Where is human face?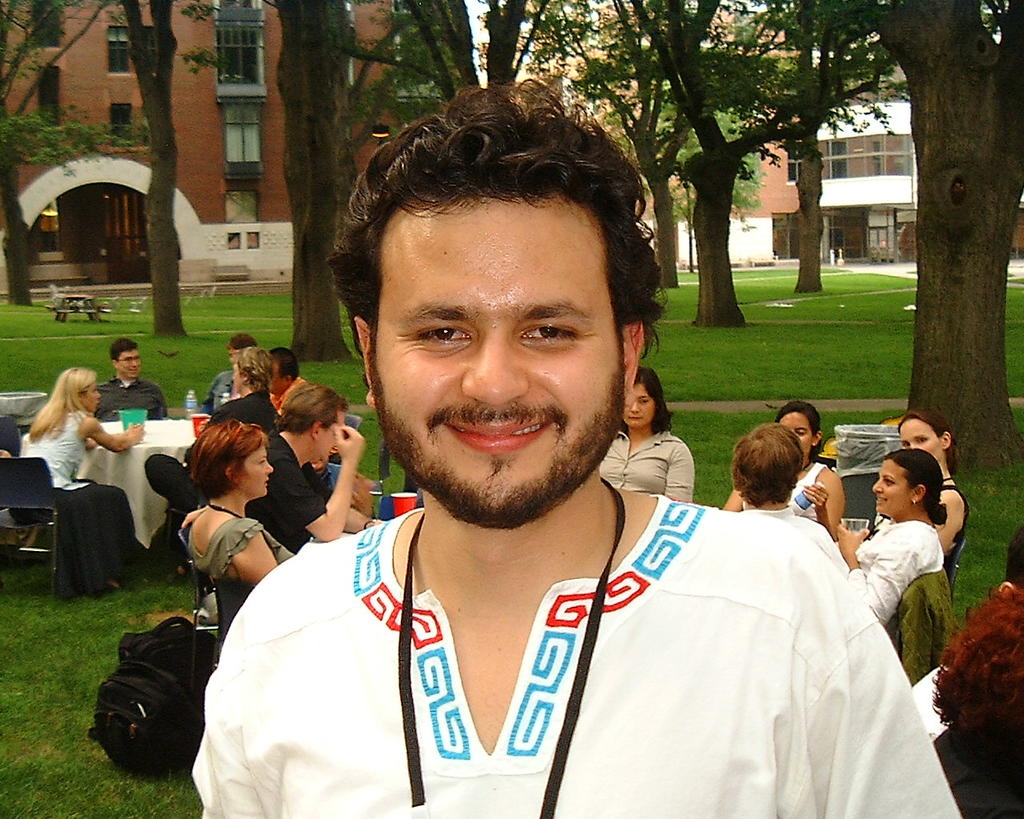
bbox=[248, 441, 274, 500].
